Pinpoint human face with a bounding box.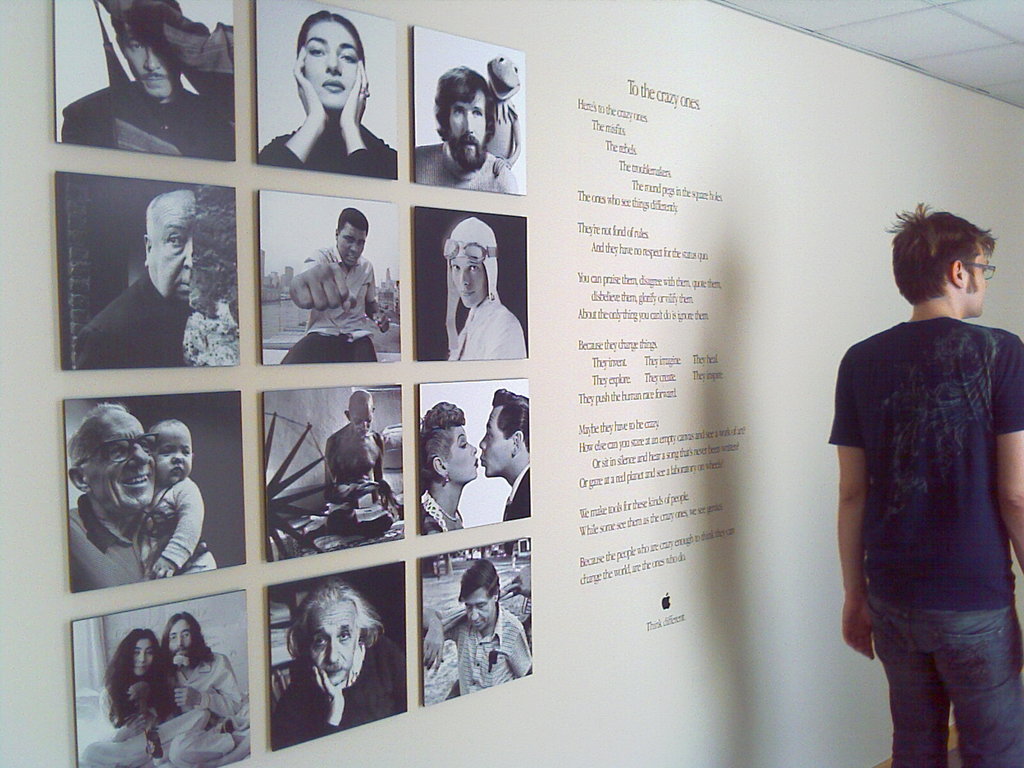
<bbox>170, 617, 196, 671</bbox>.
